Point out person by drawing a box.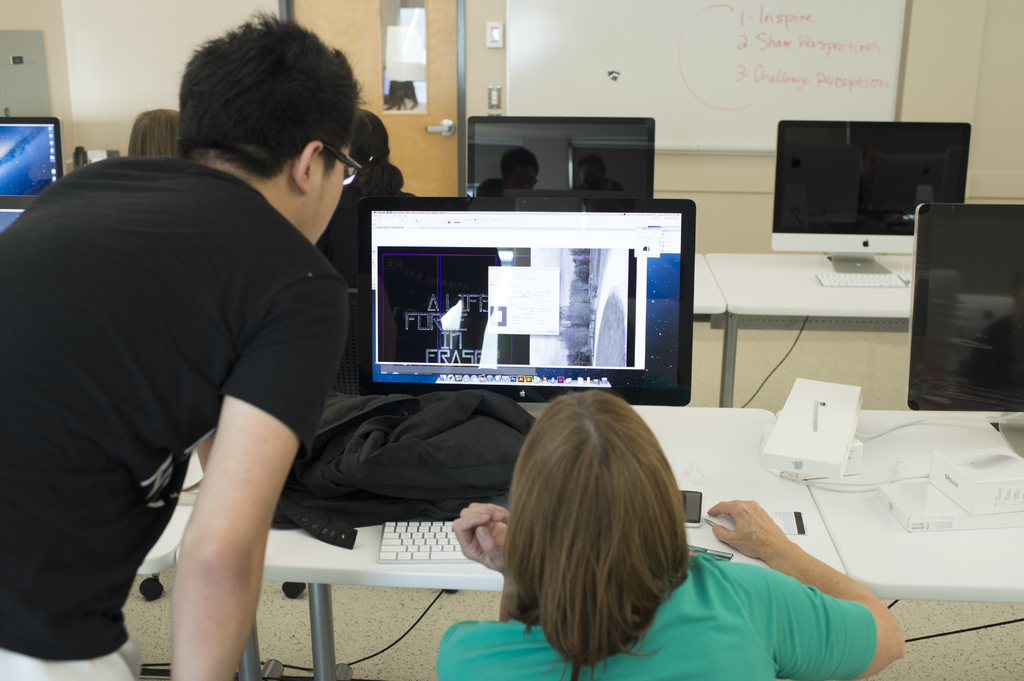
{"x1": 20, "y1": 38, "x2": 381, "y2": 671}.
